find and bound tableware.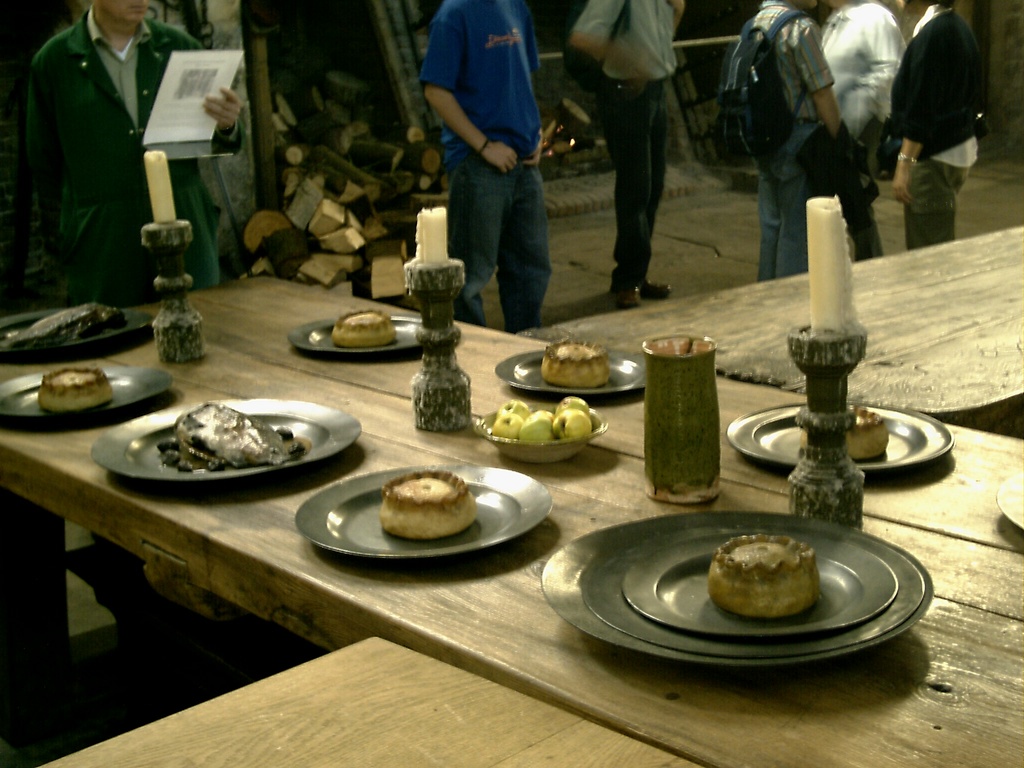
Bound: <region>0, 306, 149, 368</region>.
